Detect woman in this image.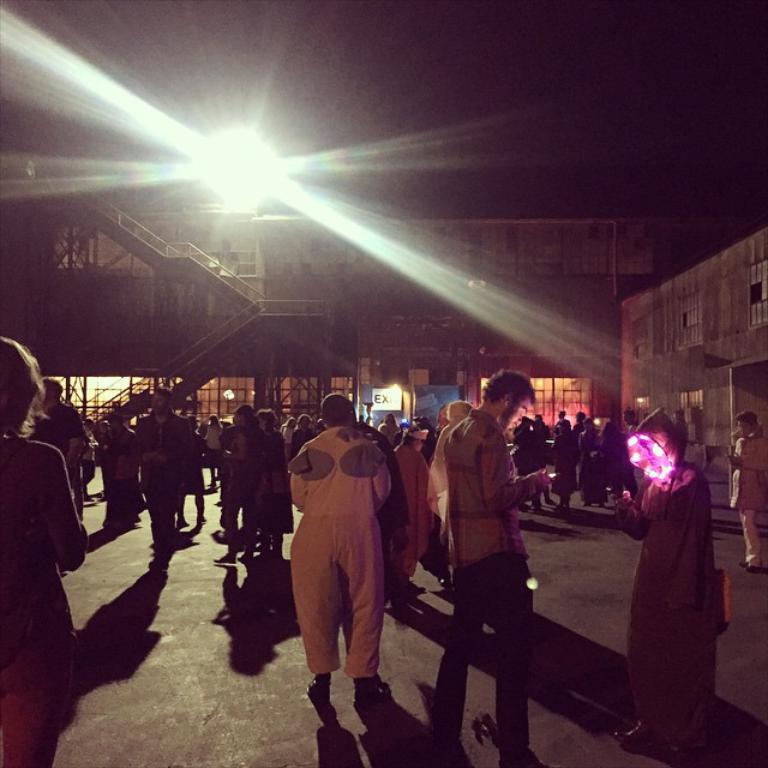
Detection: select_region(604, 416, 625, 506).
